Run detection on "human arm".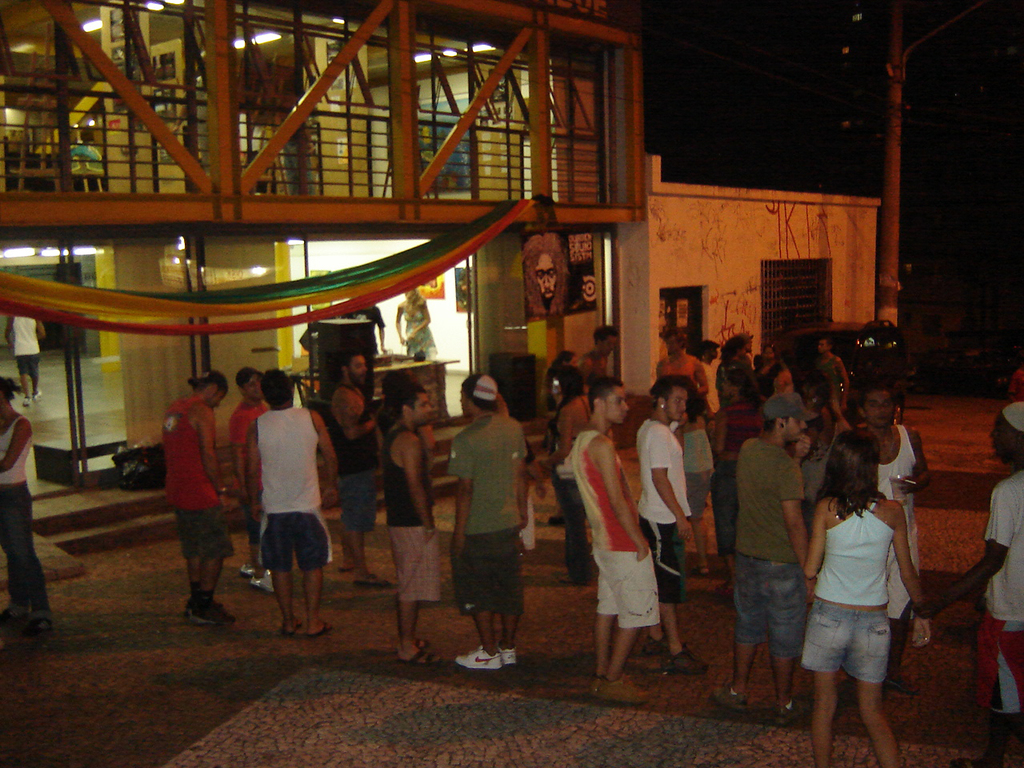
Result: x1=195 y1=403 x2=234 y2=509.
